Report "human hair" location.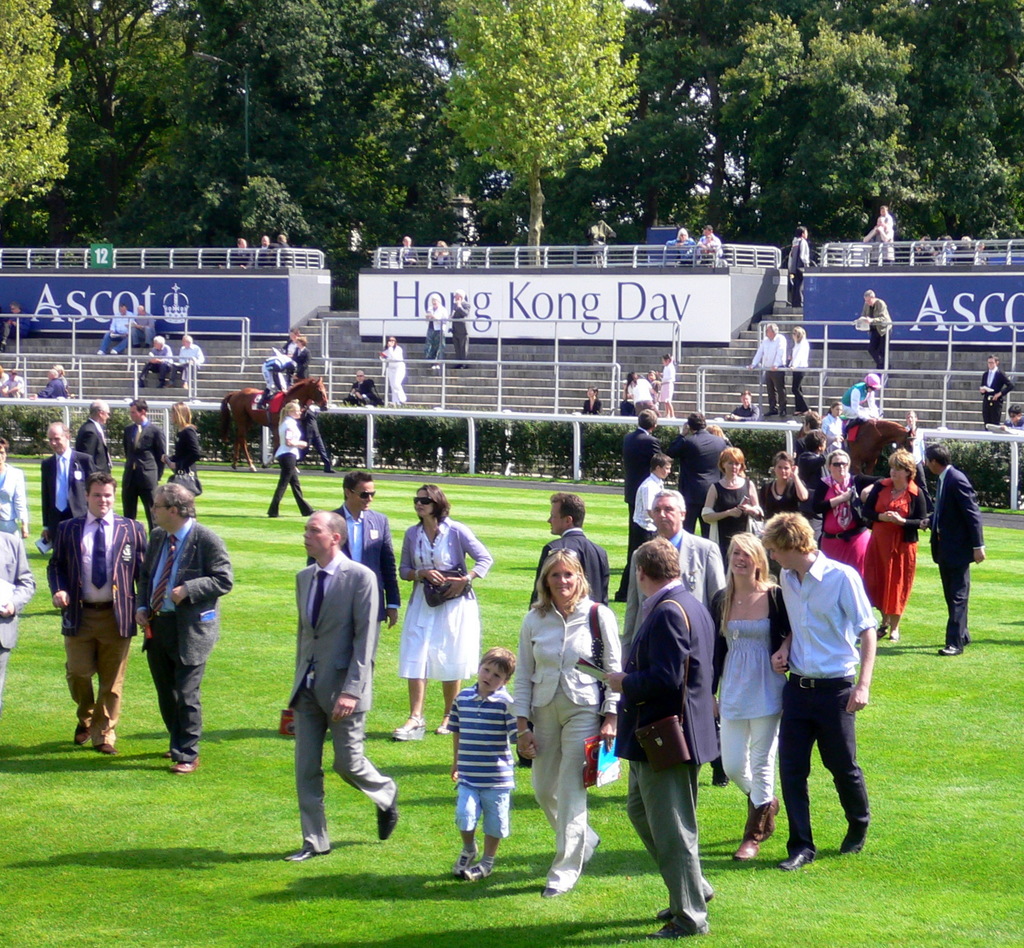
Report: [x1=655, y1=489, x2=687, y2=515].
